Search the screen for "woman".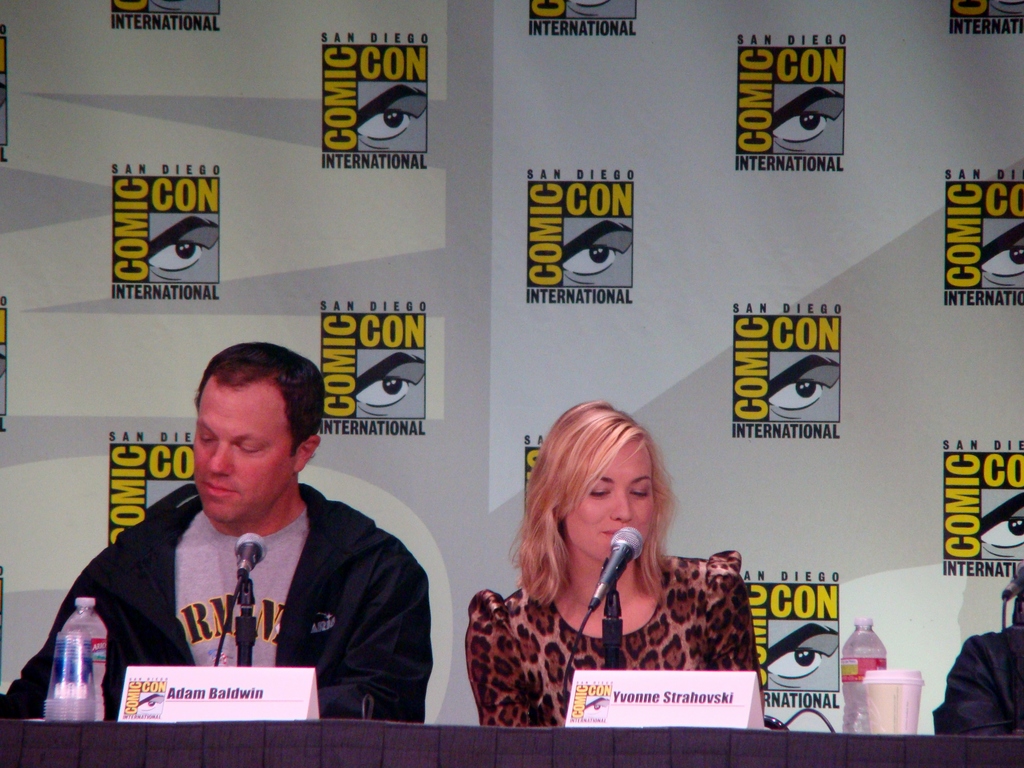
Found at rect(456, 412, 746, 730).
